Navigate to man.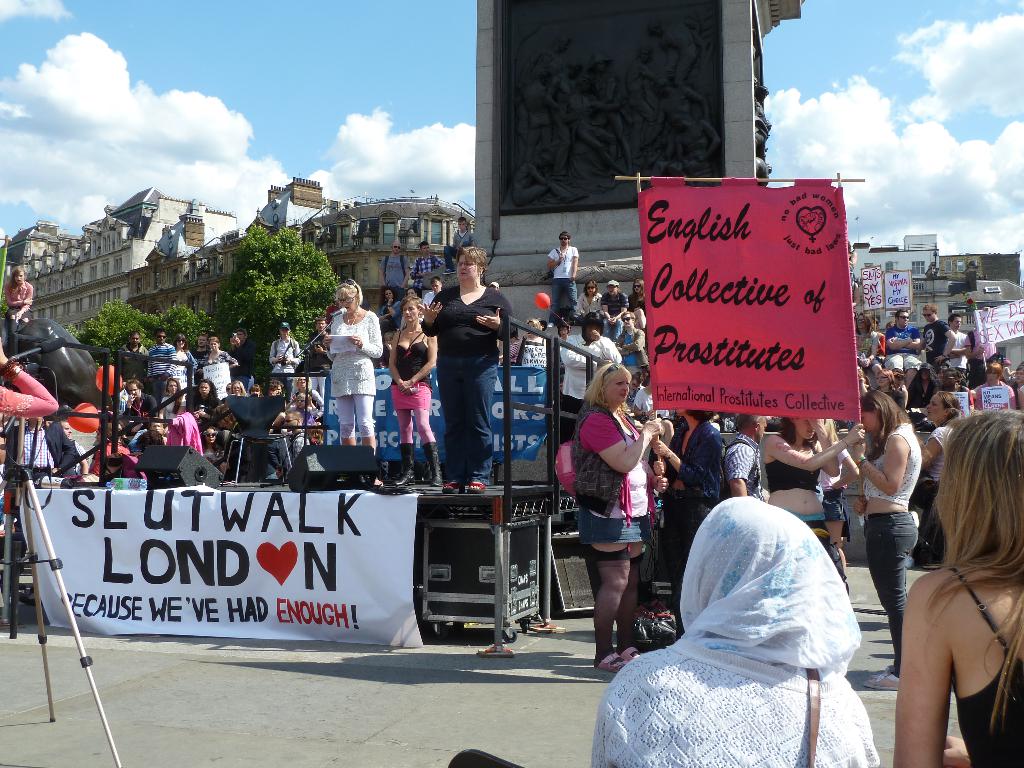
Navigation target: left=308, top=320, right=333, bottom=374.
